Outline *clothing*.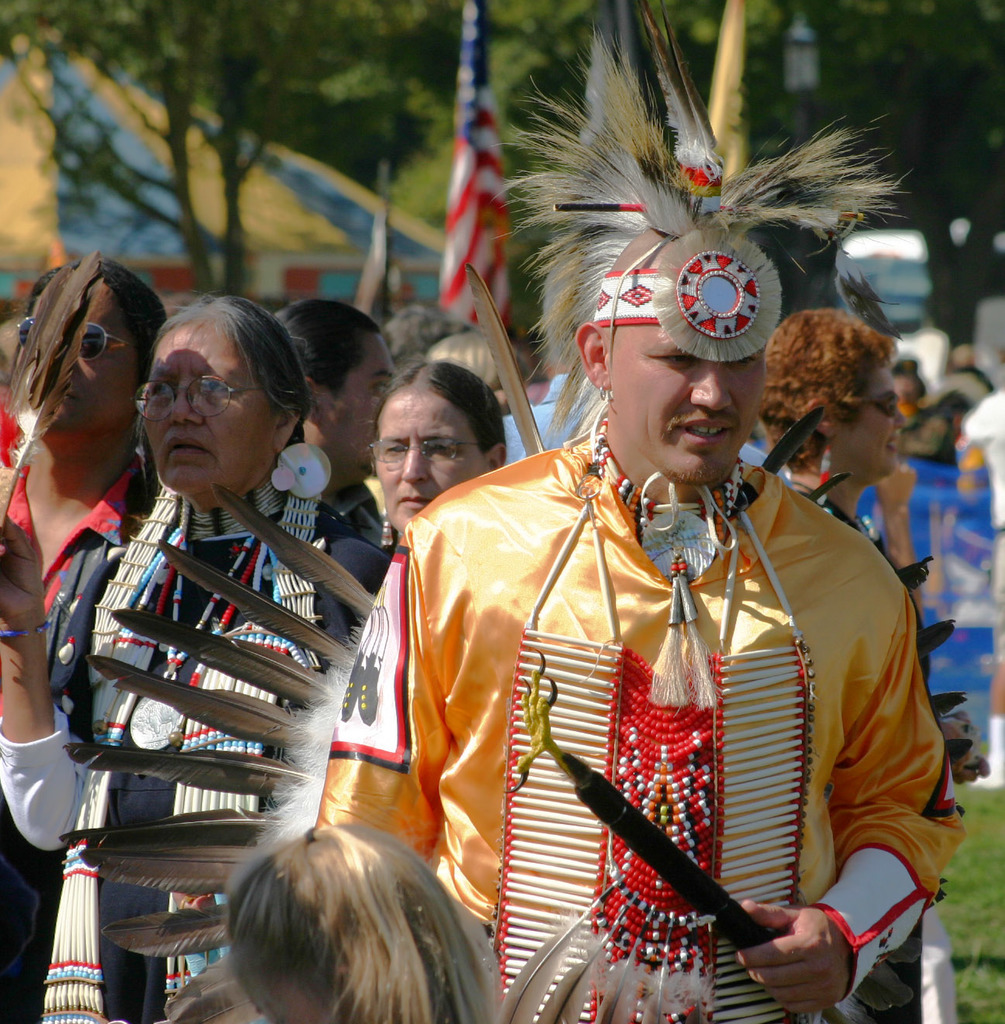
Outline: <region>0, 470, 389, 1023</region>.
